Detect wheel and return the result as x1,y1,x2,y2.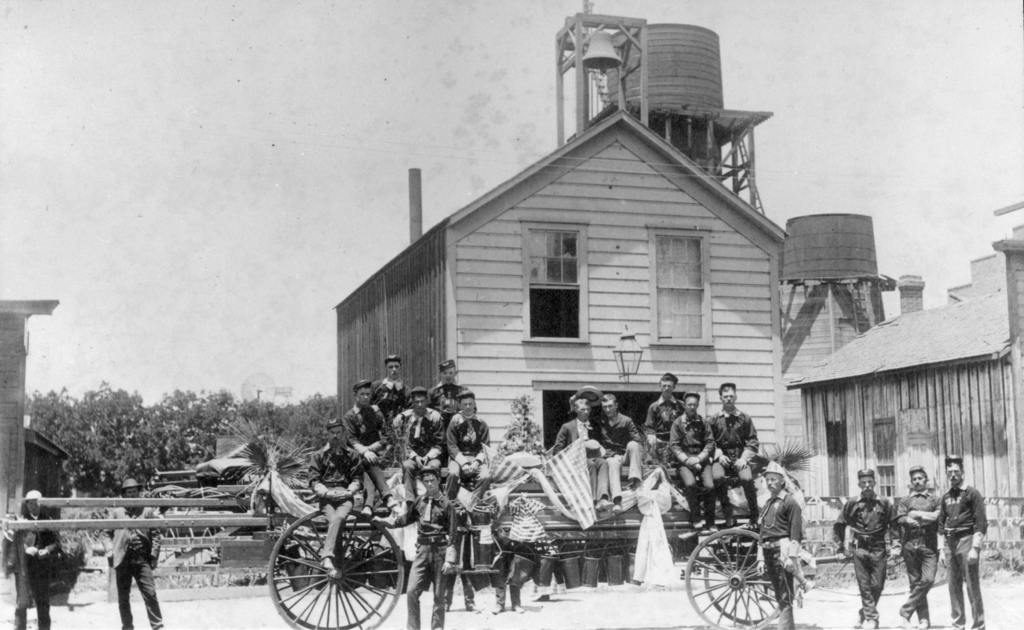
705,533,777,624.
